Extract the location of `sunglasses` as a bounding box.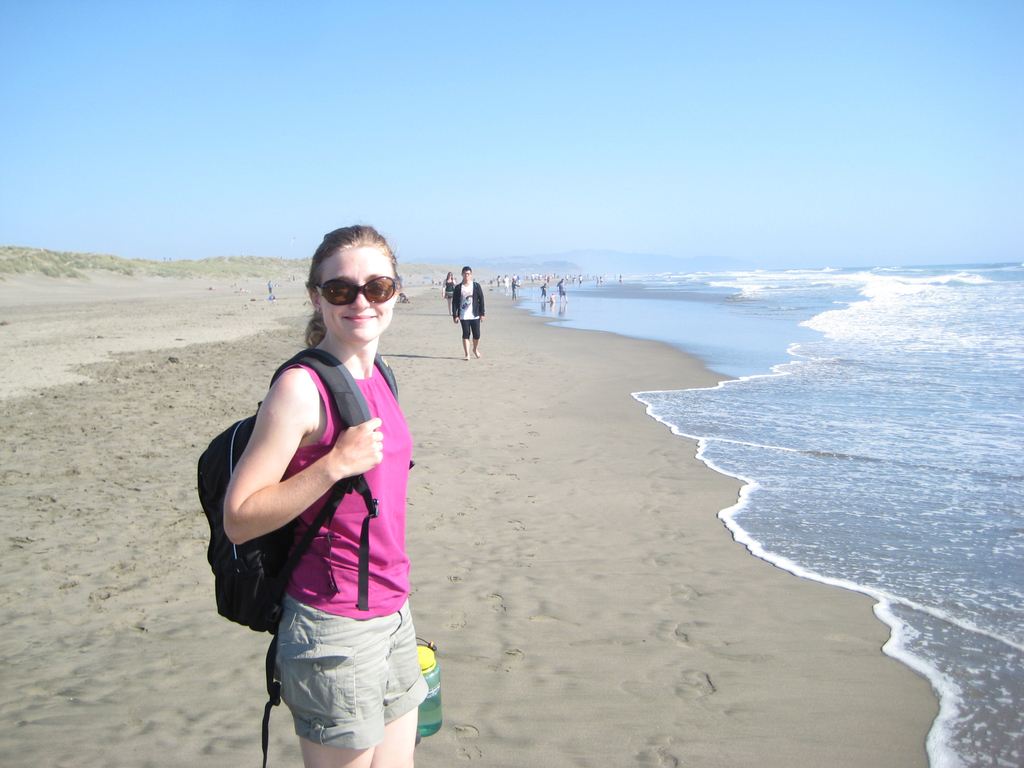
detection(318, 274, 401, 305).
